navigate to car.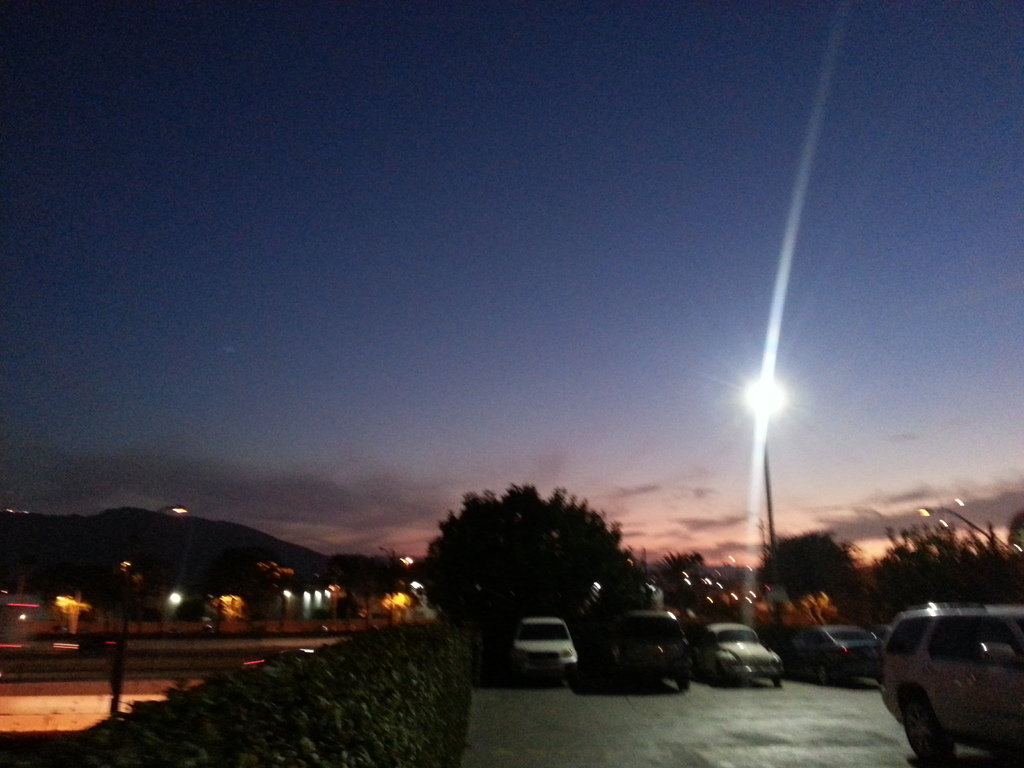
Navigation target: <box>513,614,586,673</box>.
